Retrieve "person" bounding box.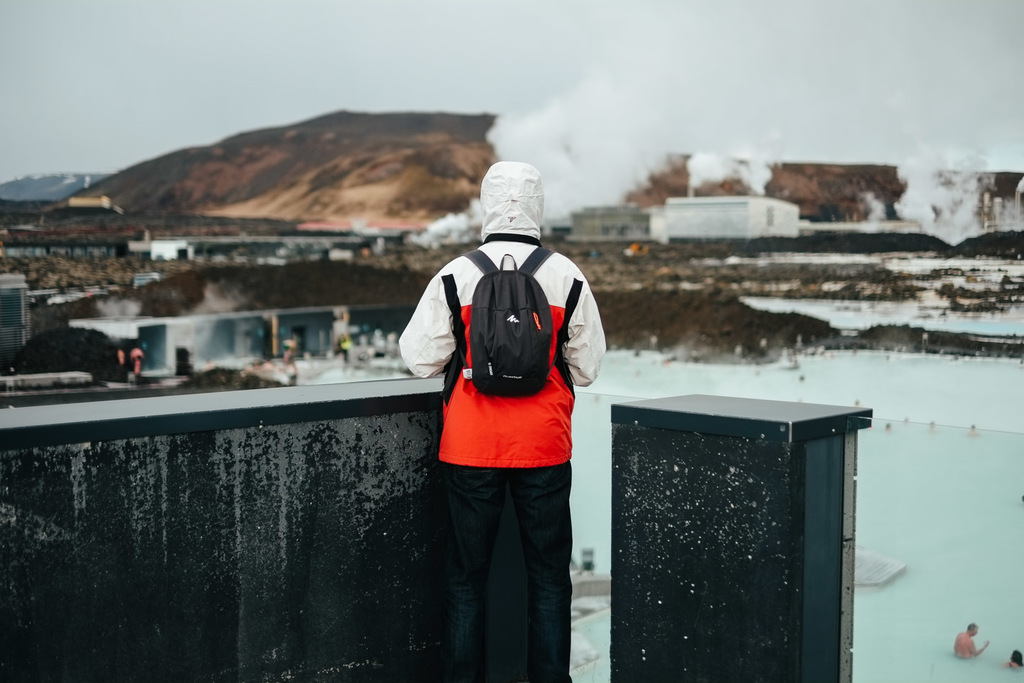
Bounding box: (1006,648,1023,667).
